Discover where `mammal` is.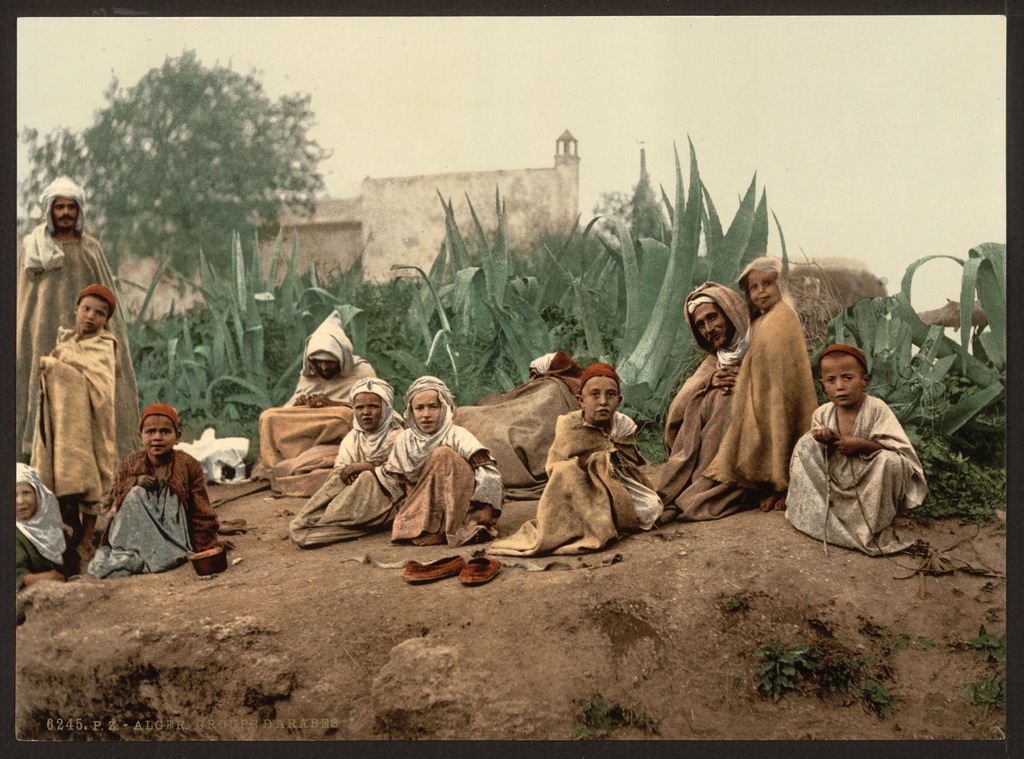
Discovered at x1=66 y1=411 x2=216 y2=578.
